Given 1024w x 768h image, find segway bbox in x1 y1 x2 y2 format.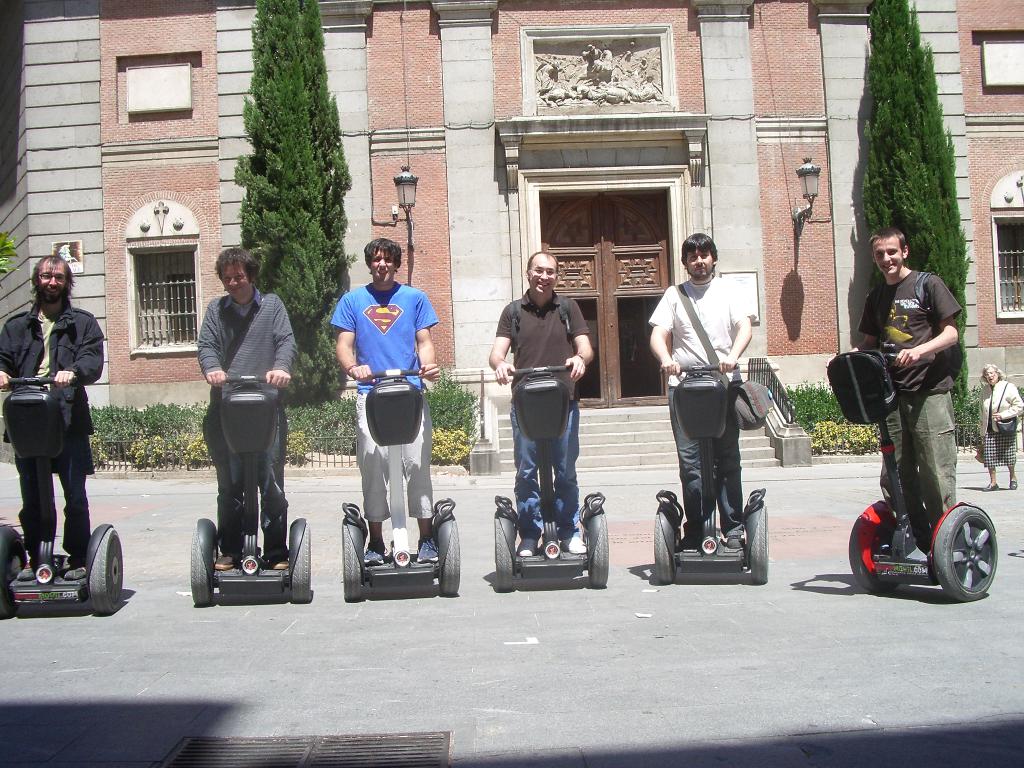
337 368 463 601.
